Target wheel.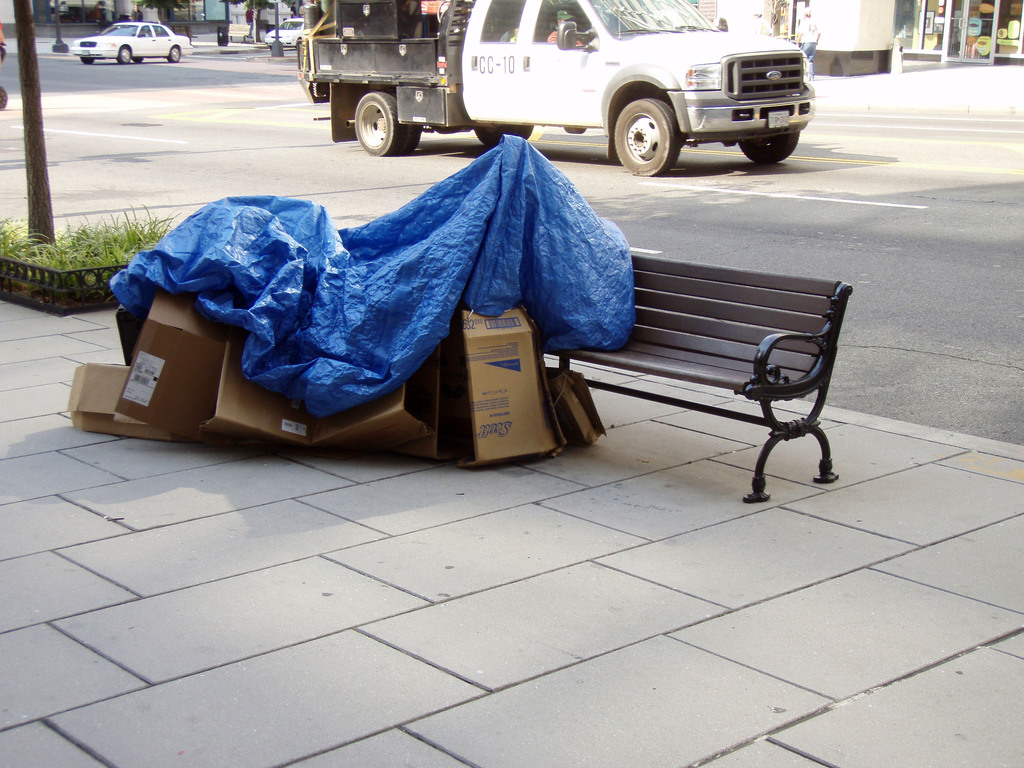
Target region: box=[733, 135, 802, 168].
